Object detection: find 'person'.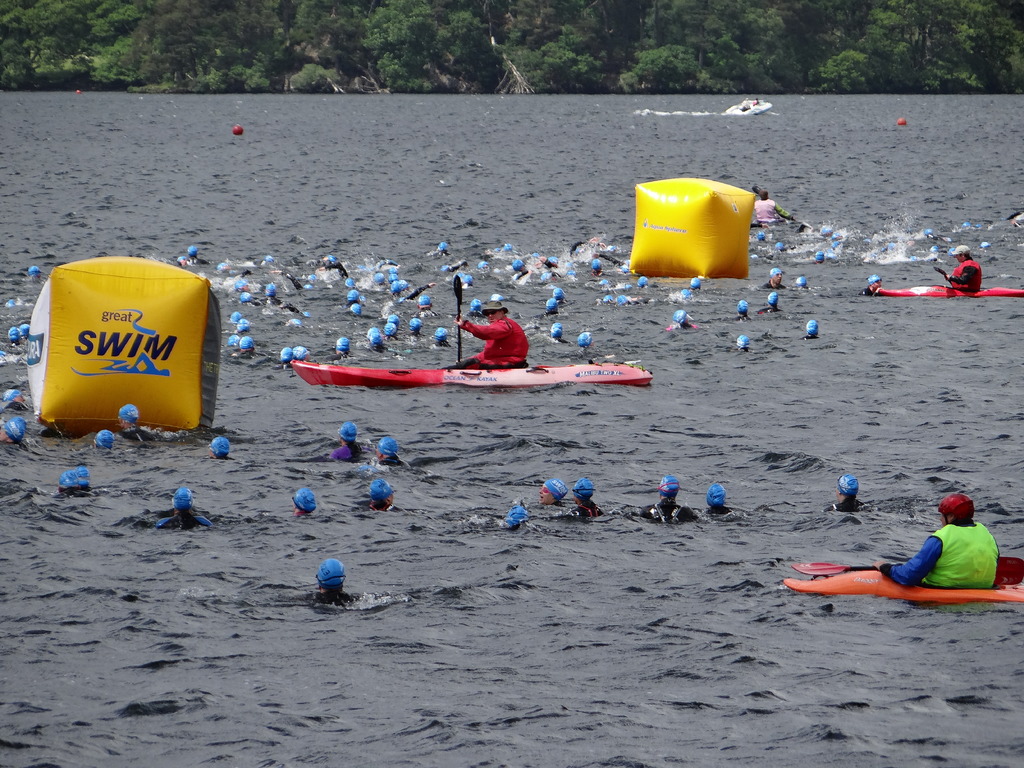
pyautogui.locateOnScreen(826, 244, 840, 262).
